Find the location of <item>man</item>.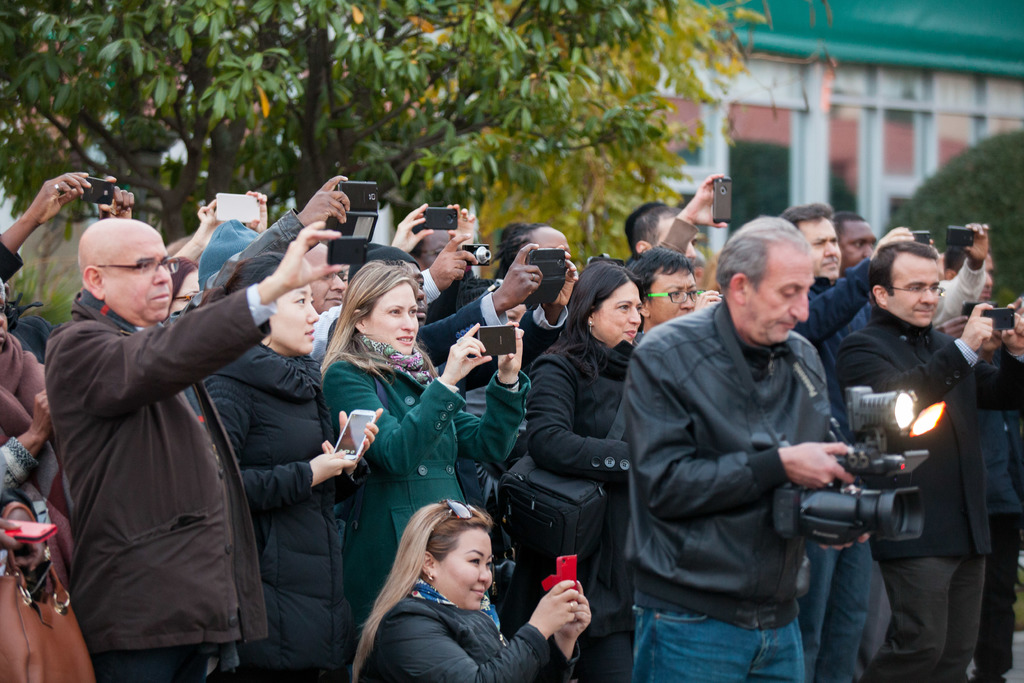
Location: box=[624, 202, 698, 259].
